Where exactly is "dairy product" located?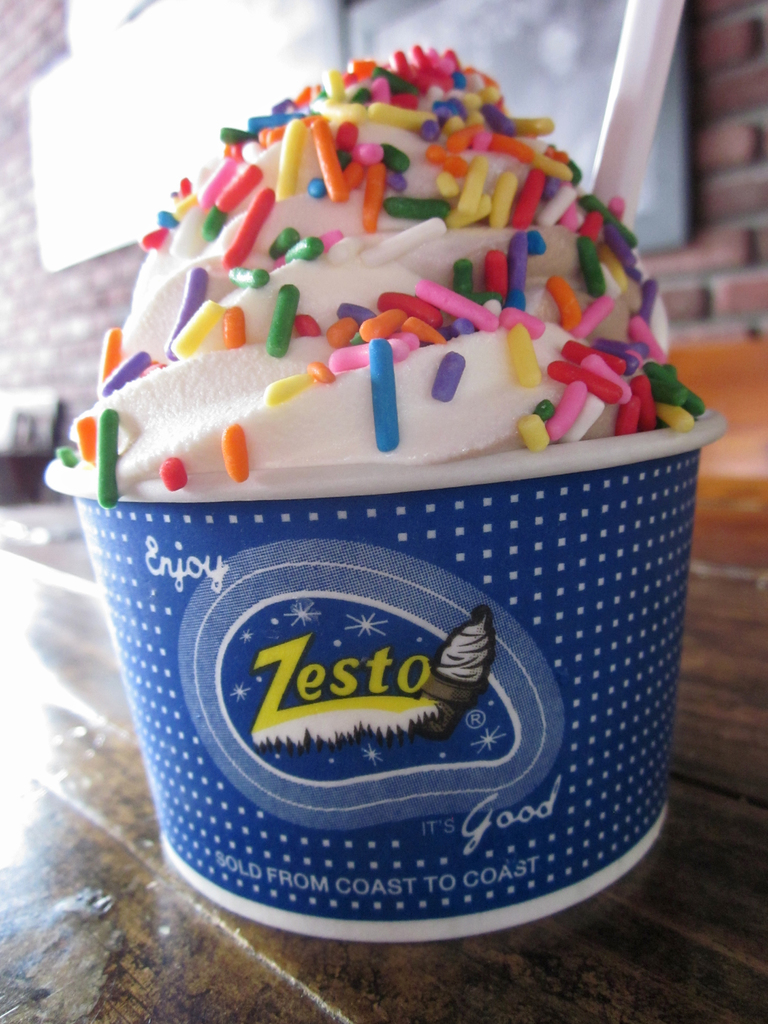
Its bounding box is <box>52,55,698,819</box>.
